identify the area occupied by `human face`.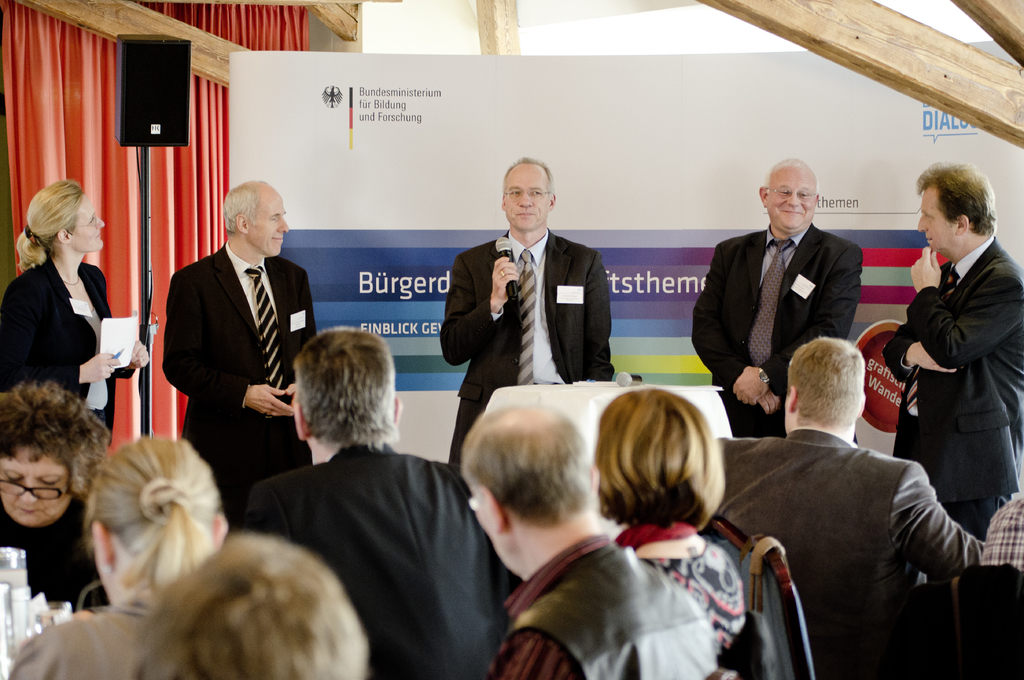
Area: x1=498 y1=152 x2=568 y2=229.
